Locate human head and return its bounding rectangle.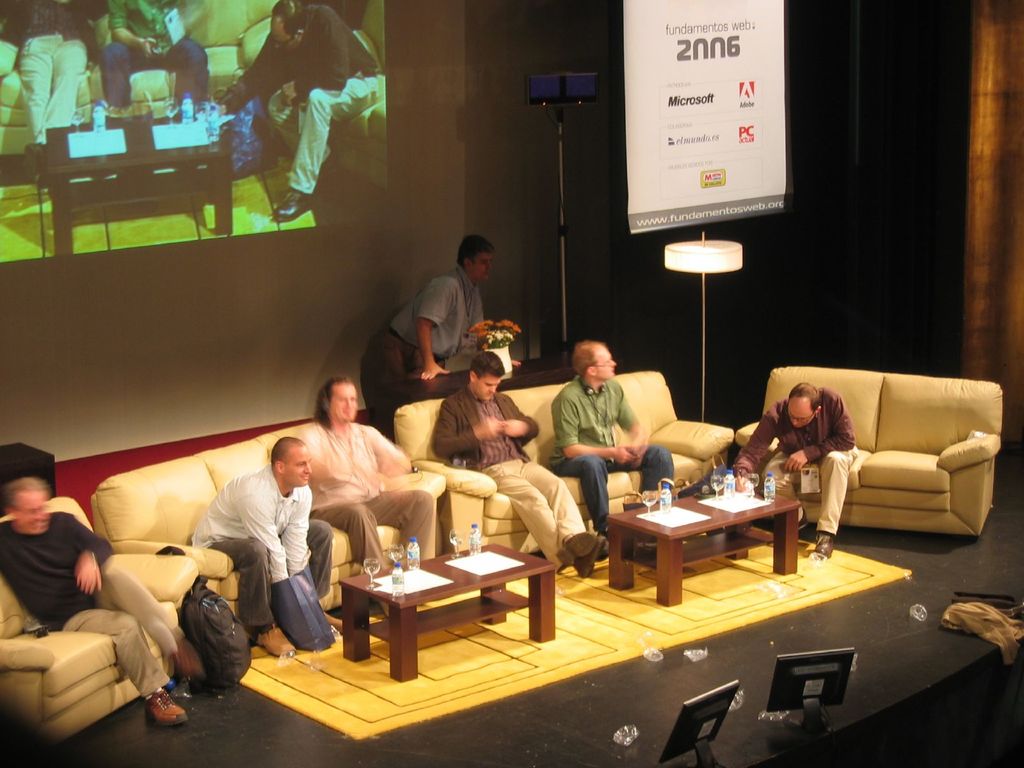
pyautogui.locateOnScreen(317, 379, 356, 424).
